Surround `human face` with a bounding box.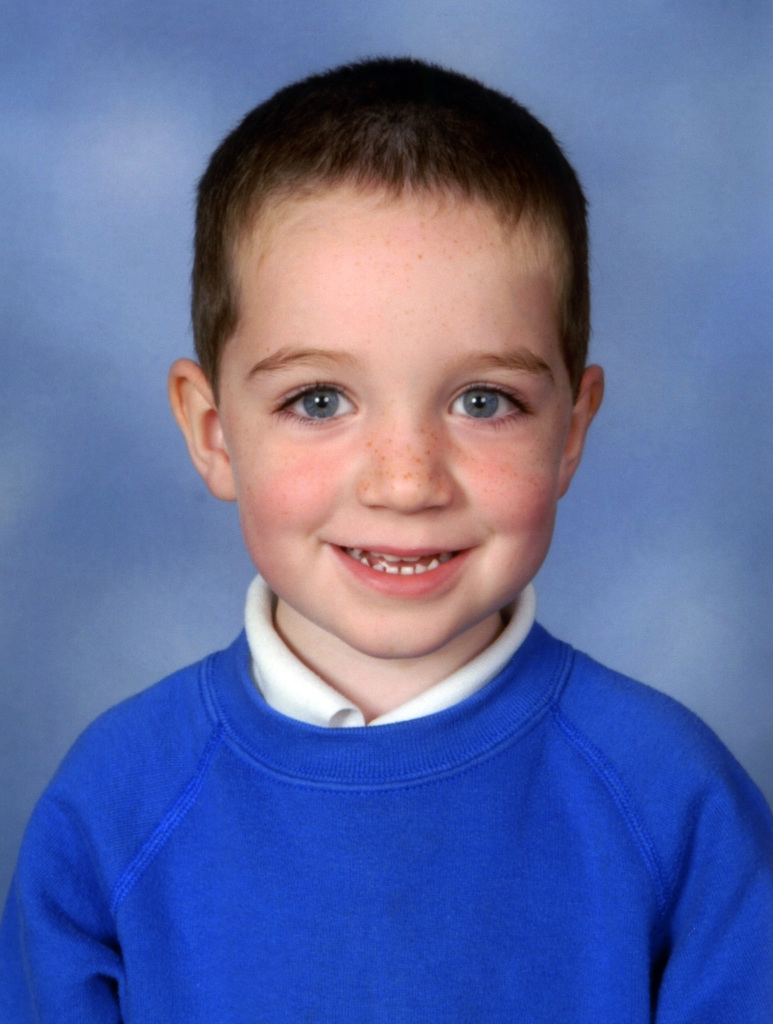
{"left": 229, "top": 183, "right": 554, "bottom": 657}.
